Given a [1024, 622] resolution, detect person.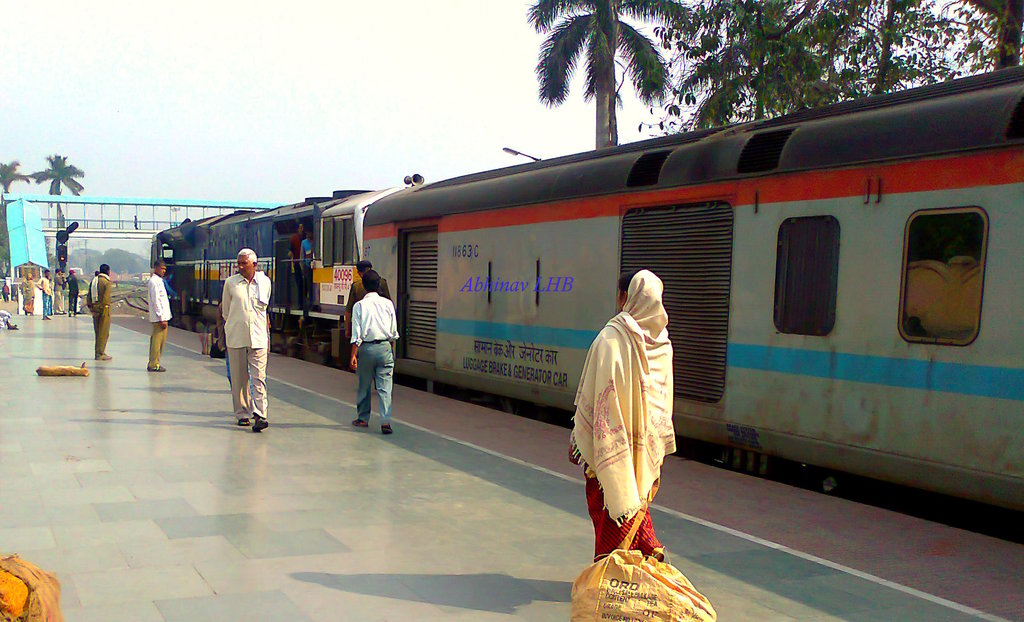
bbox(39, 267, 58, 316).
